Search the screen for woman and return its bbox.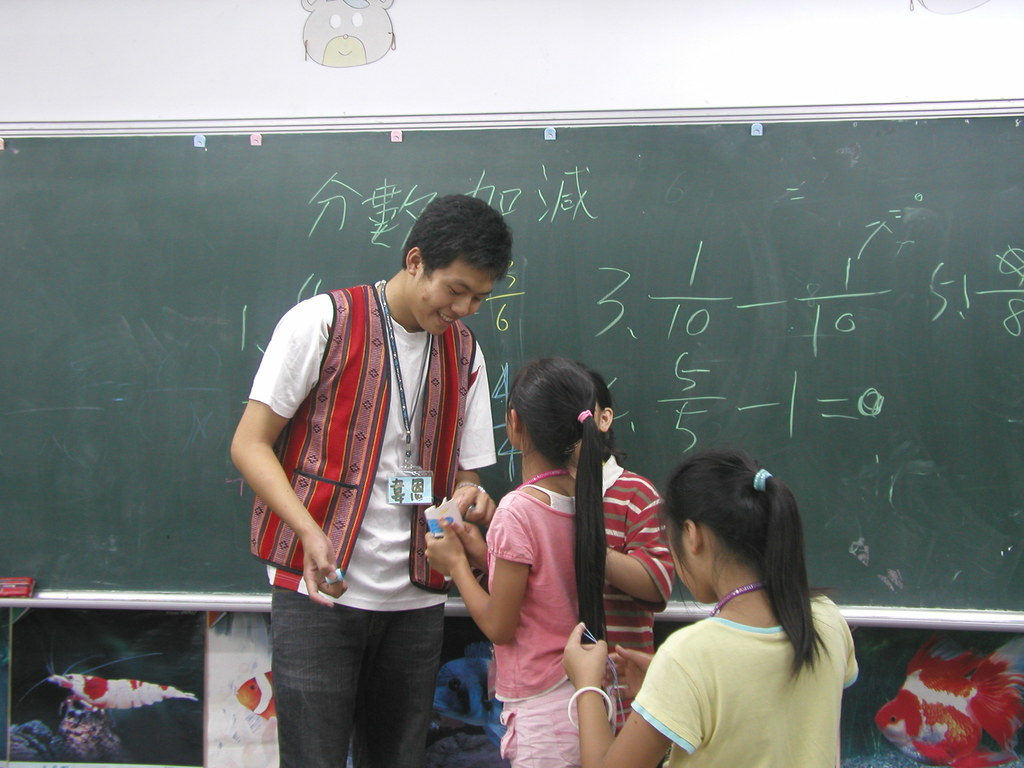
Found: bbox=[608, 425, 854, 767].
